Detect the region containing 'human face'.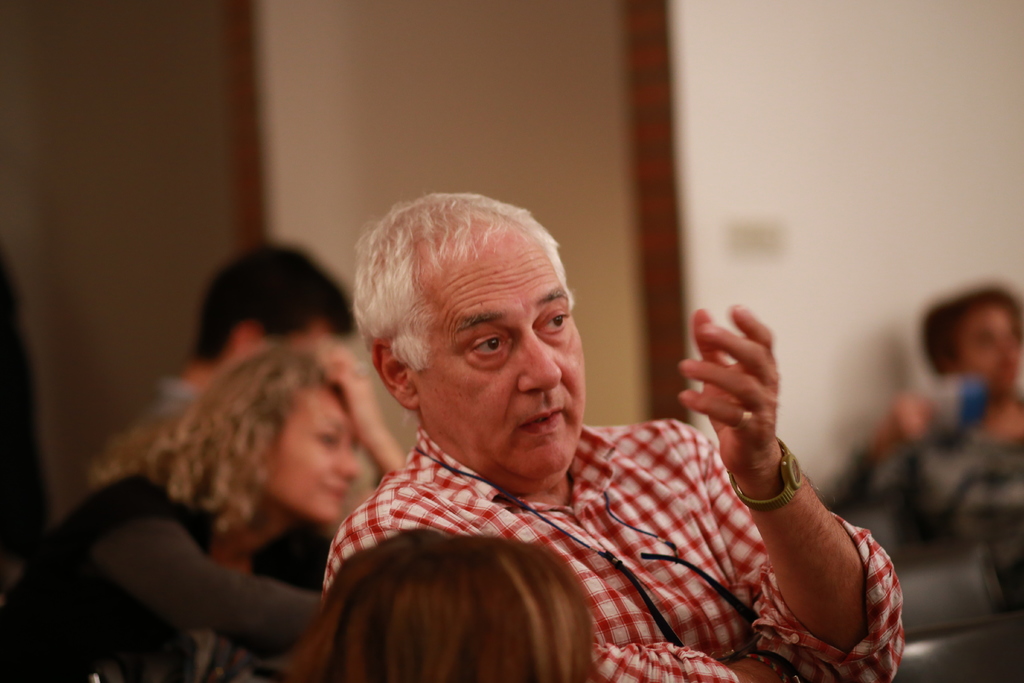
[left=412, top=222, right=586, bottom=482].
